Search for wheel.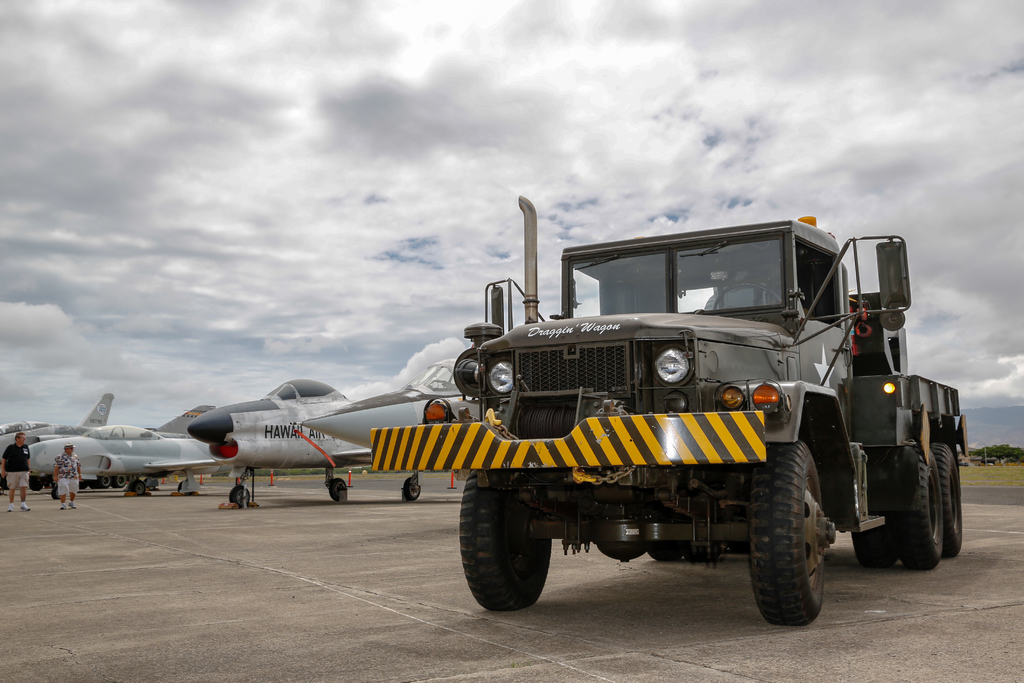
Found at bbox(678, 497, 722, 563).
